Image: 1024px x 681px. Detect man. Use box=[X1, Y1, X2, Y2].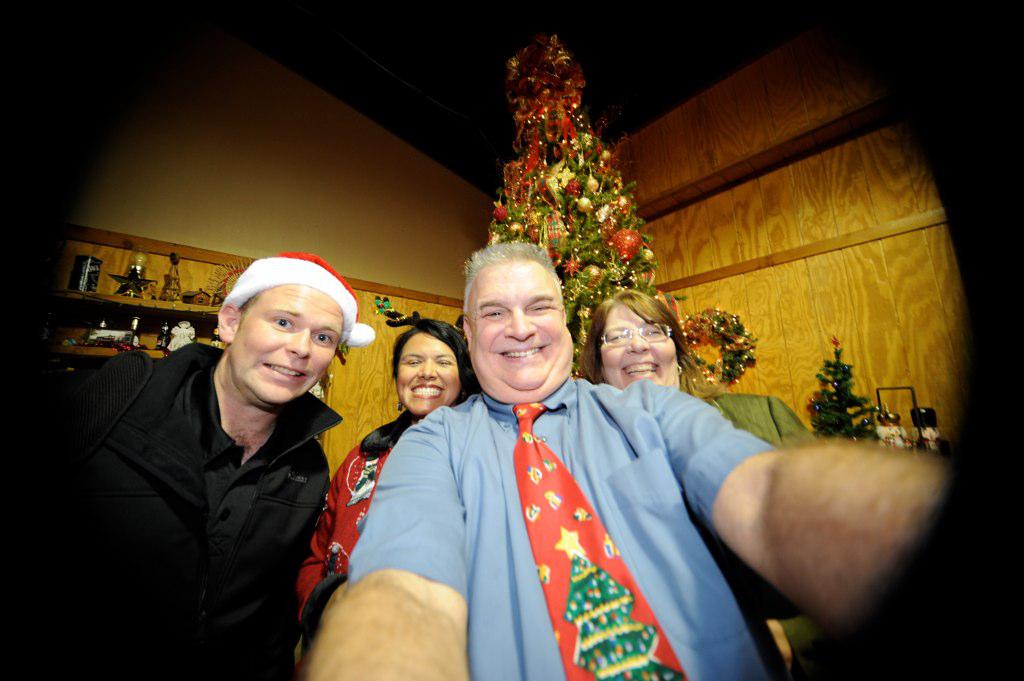
box=[76, 234, 365, 670].
